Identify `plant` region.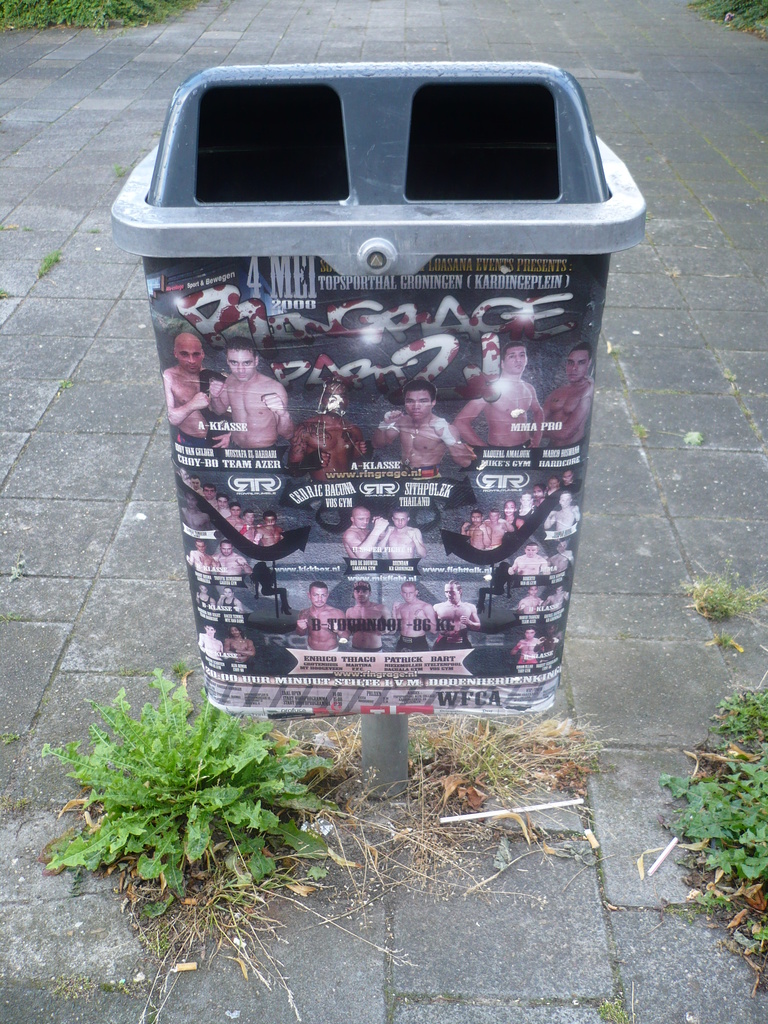
Region: <bbox>680, 575, 767, 633</bbox>.
